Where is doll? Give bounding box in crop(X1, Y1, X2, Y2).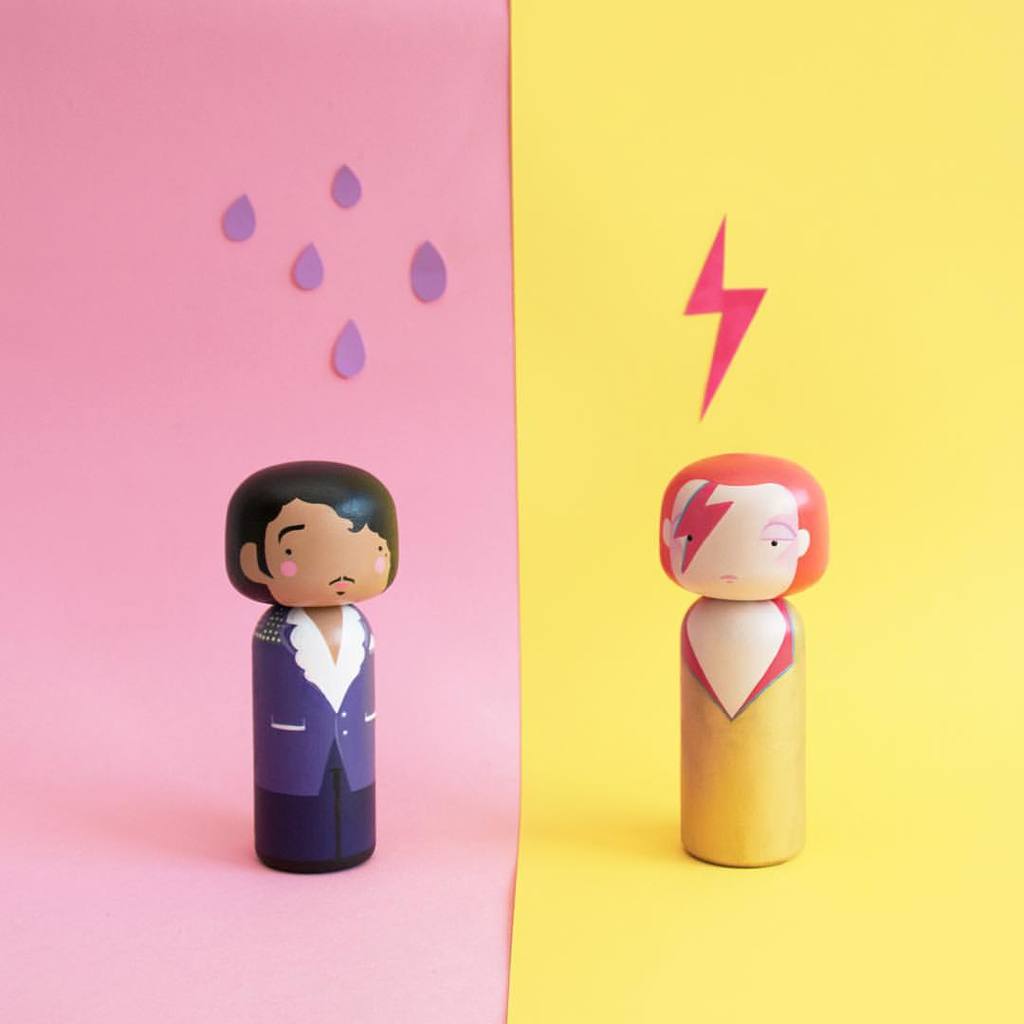
crop(226, 457, 400, 869).
